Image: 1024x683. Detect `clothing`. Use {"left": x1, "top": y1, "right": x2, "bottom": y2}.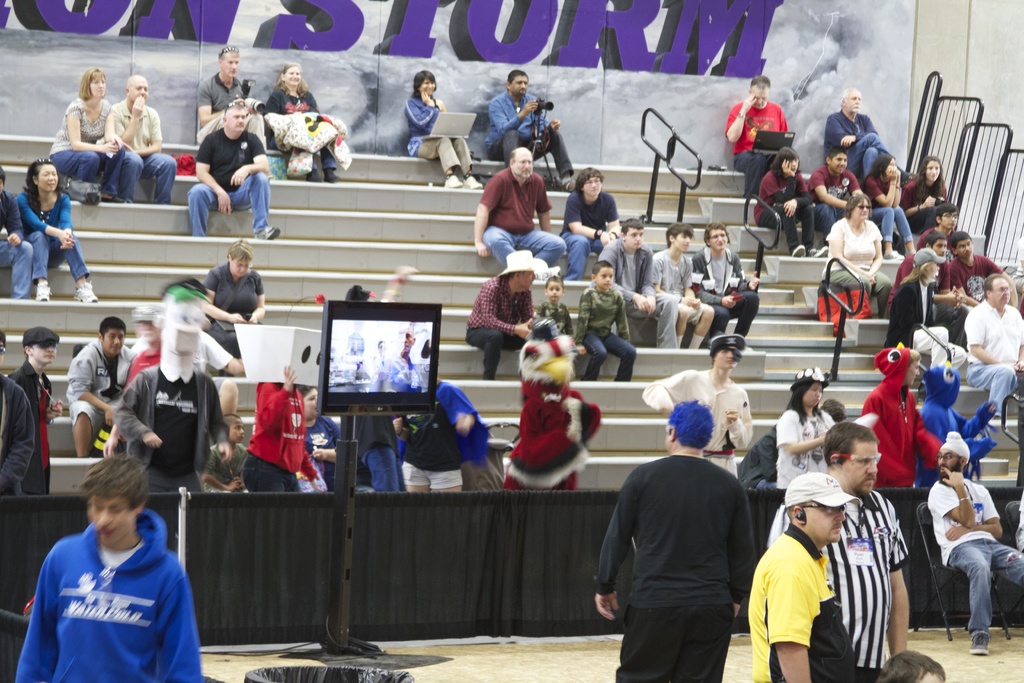
{"left": 691, "top": 242, "right": 755, "bottom": 329}.
